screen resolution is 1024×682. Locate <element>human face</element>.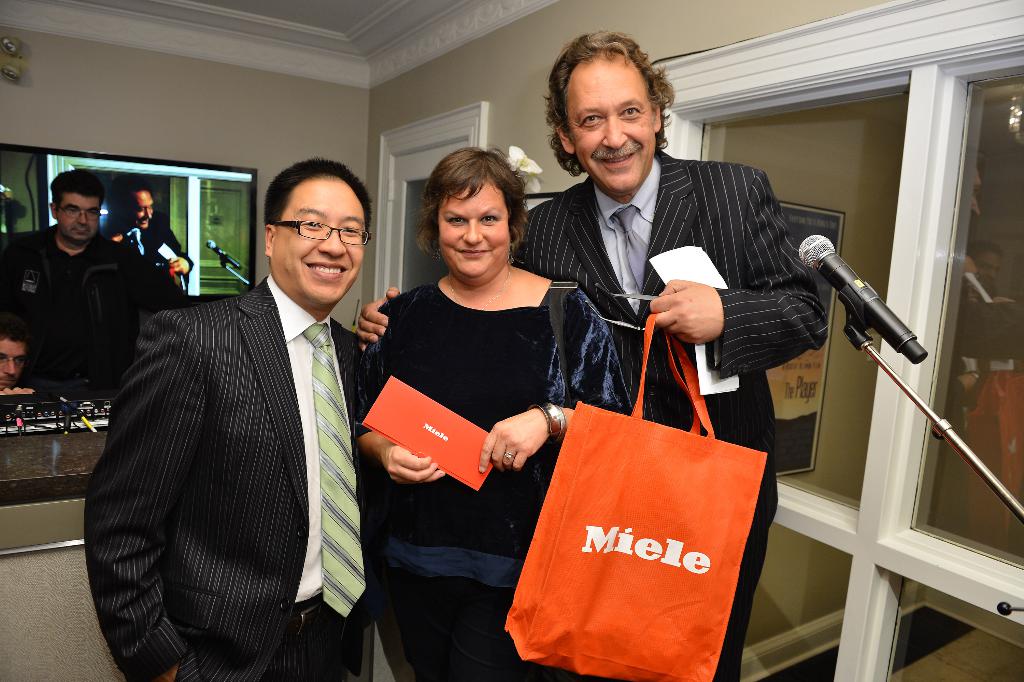
[125,190,150,230].
